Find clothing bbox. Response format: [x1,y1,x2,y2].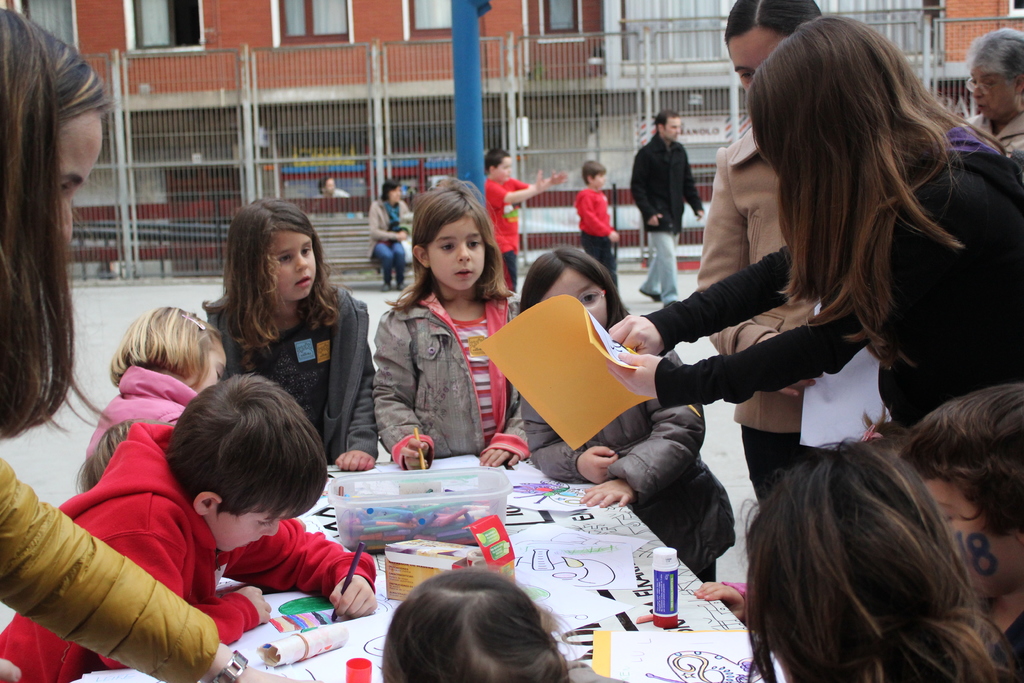
[572,185,618,291].
